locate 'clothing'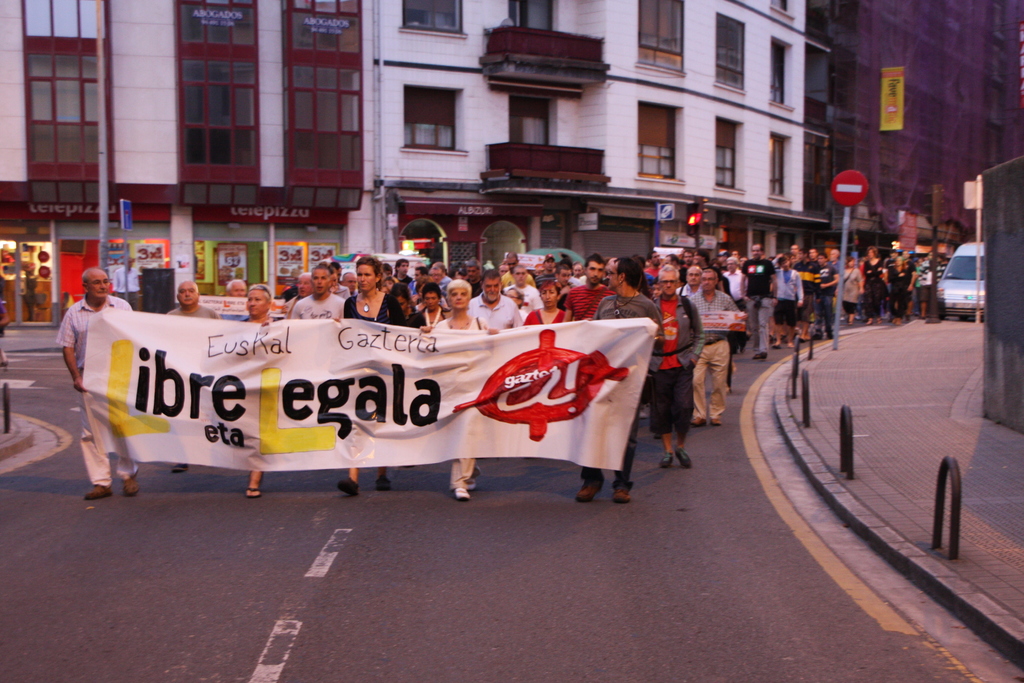
[x1=113, y1=267, x2=144, y2=308]
